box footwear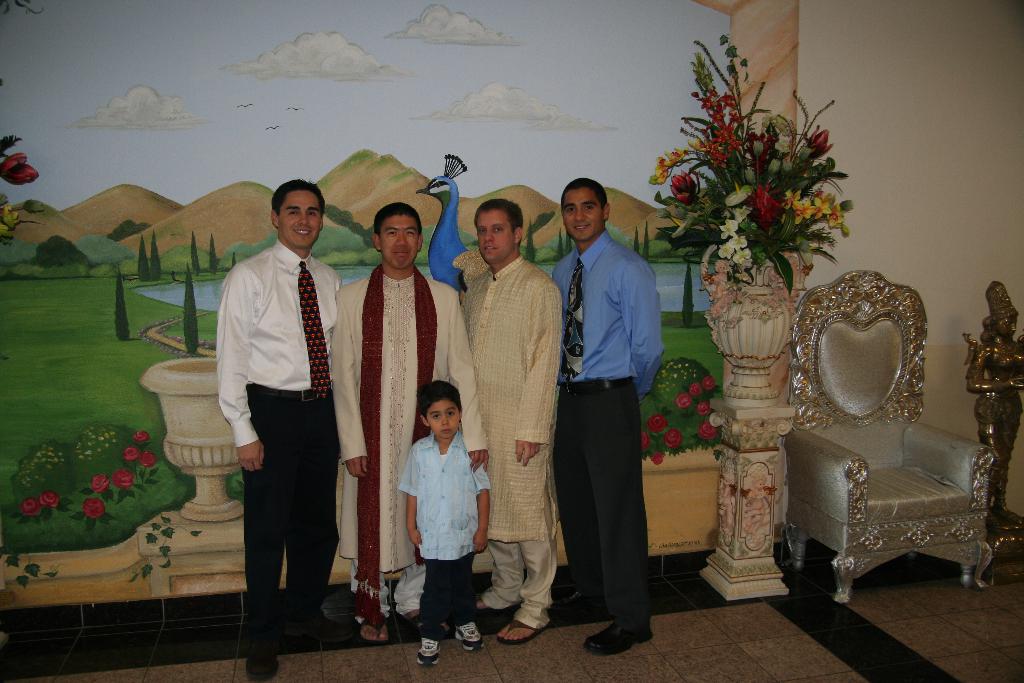
413/630/447/667
